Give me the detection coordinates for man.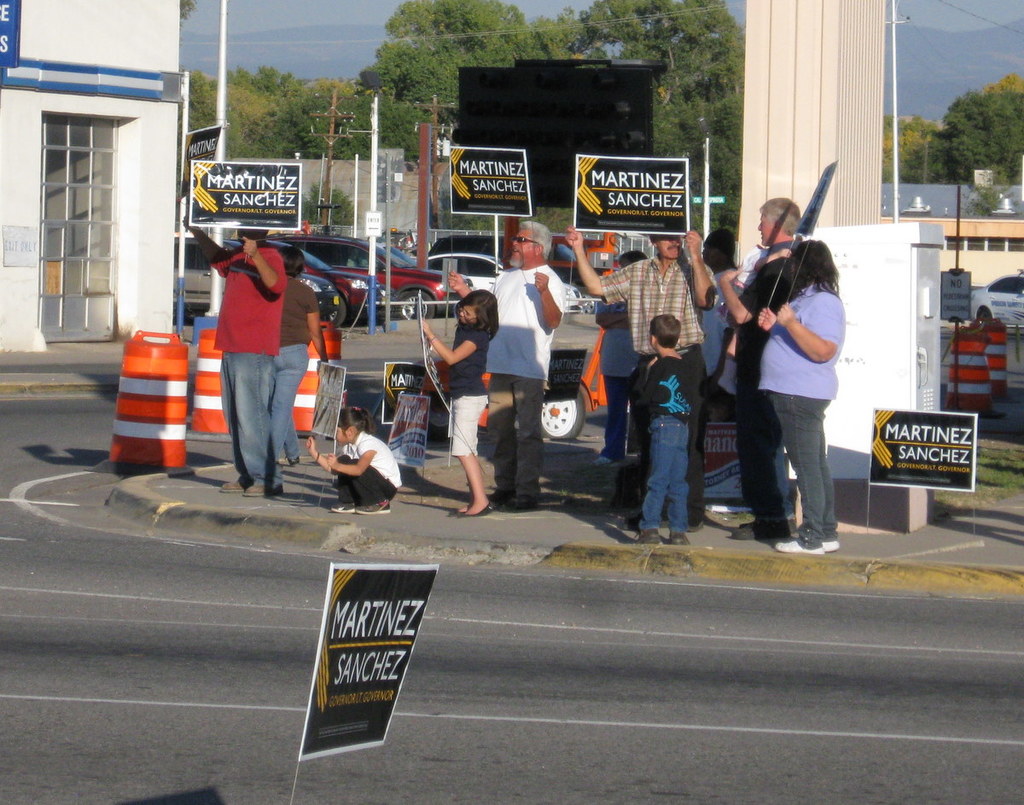
bbox(447, 219, 566, 508).
